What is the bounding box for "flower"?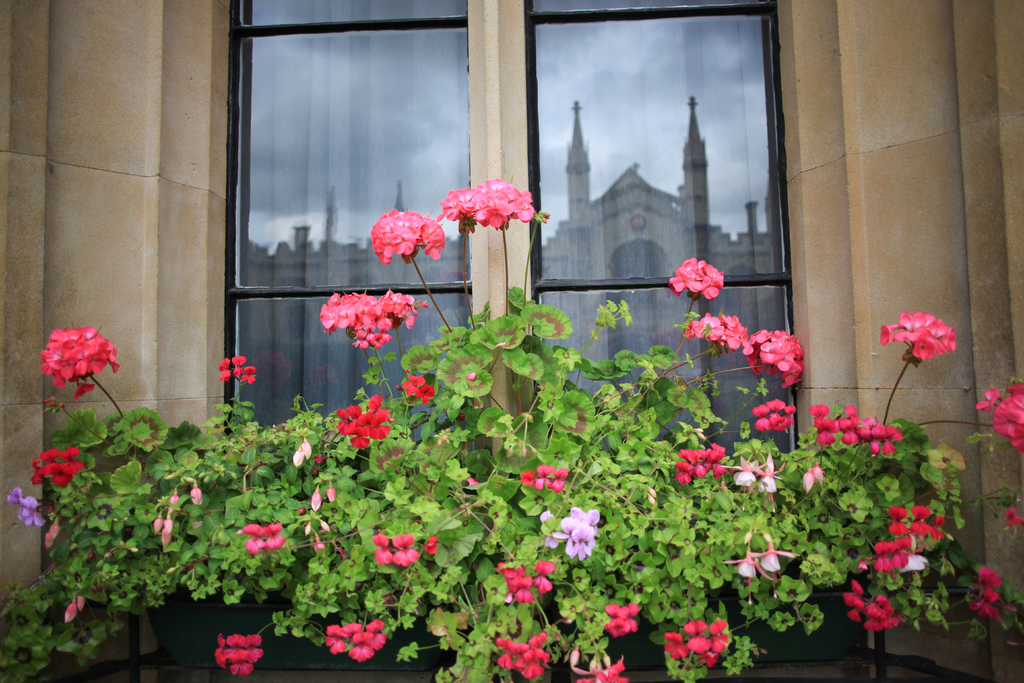
locate(376, 533, 413, 566).
